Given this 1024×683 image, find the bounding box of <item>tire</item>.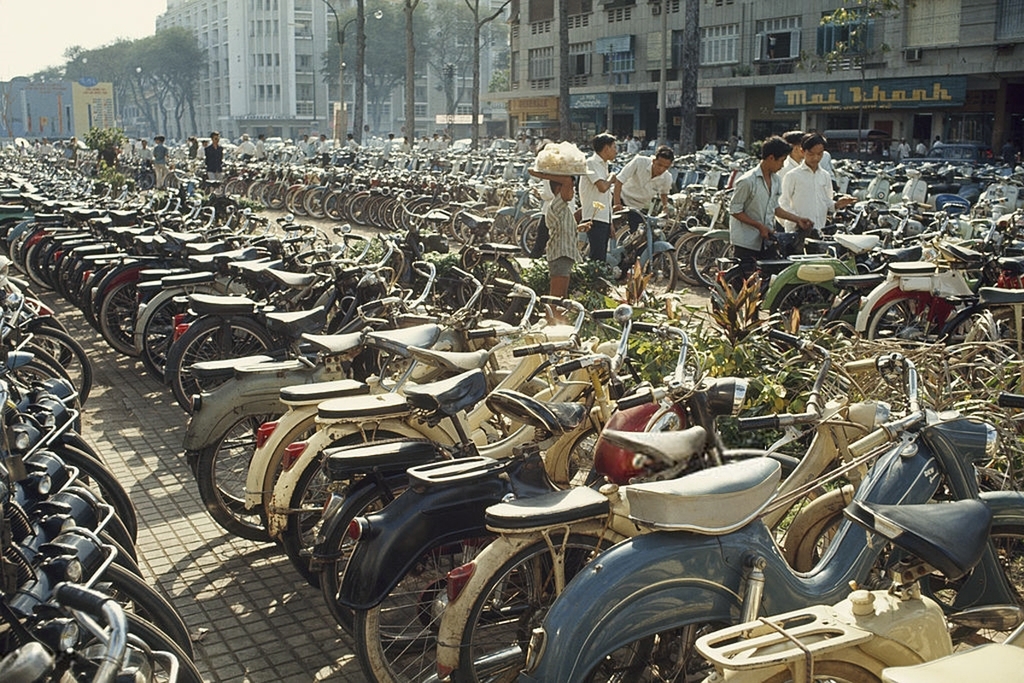
rect(867, 297, 939, 342).
